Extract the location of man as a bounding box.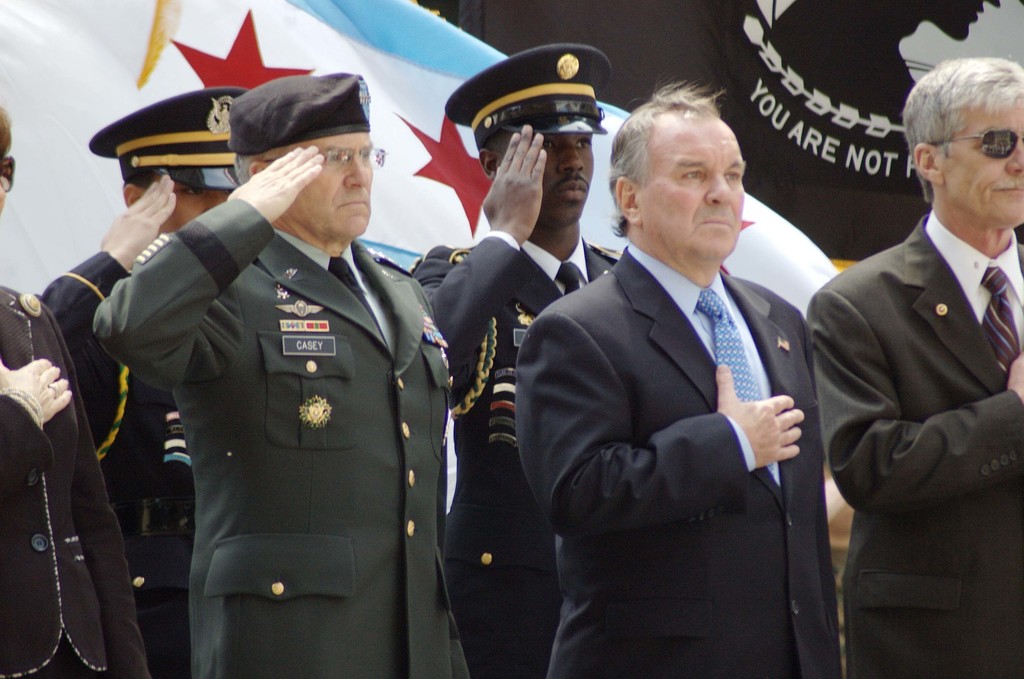
[left=515, top=79, right=843, bottom=678].
